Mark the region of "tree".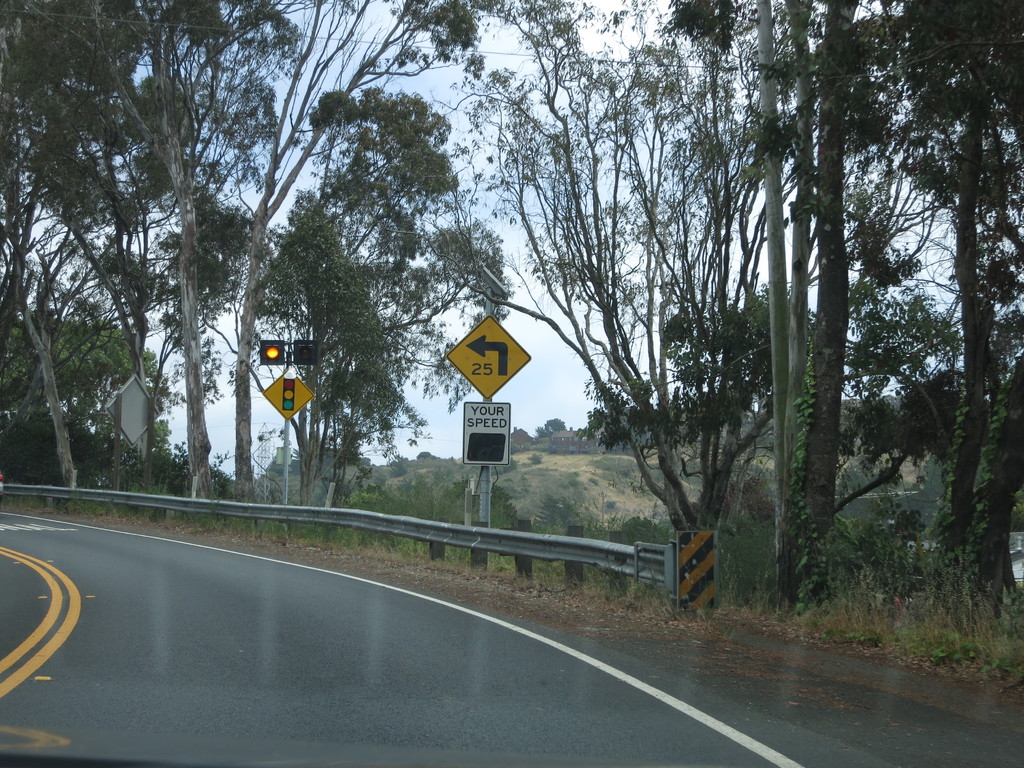
Region: [523, 0, 730, 570].
